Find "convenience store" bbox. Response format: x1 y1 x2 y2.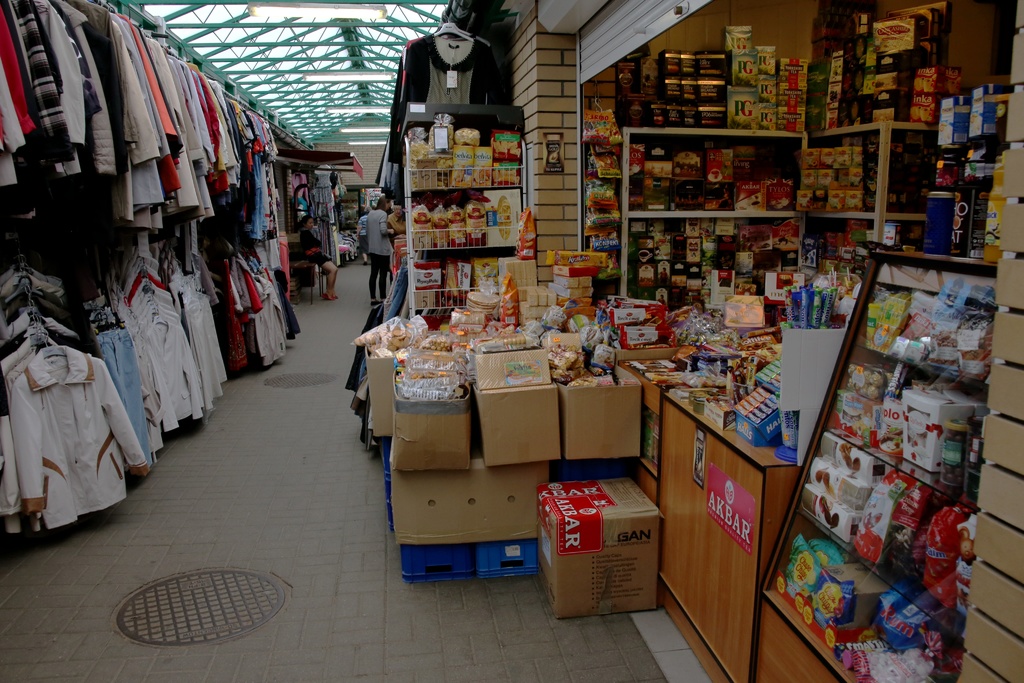
0 0 1023 682.
